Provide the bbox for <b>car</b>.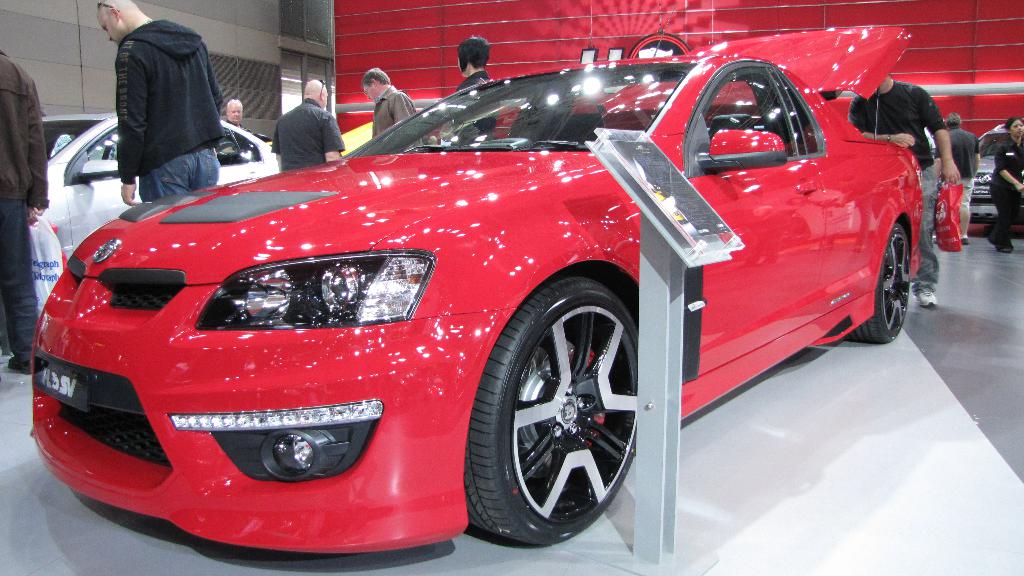
340, 116, 374, 159.
